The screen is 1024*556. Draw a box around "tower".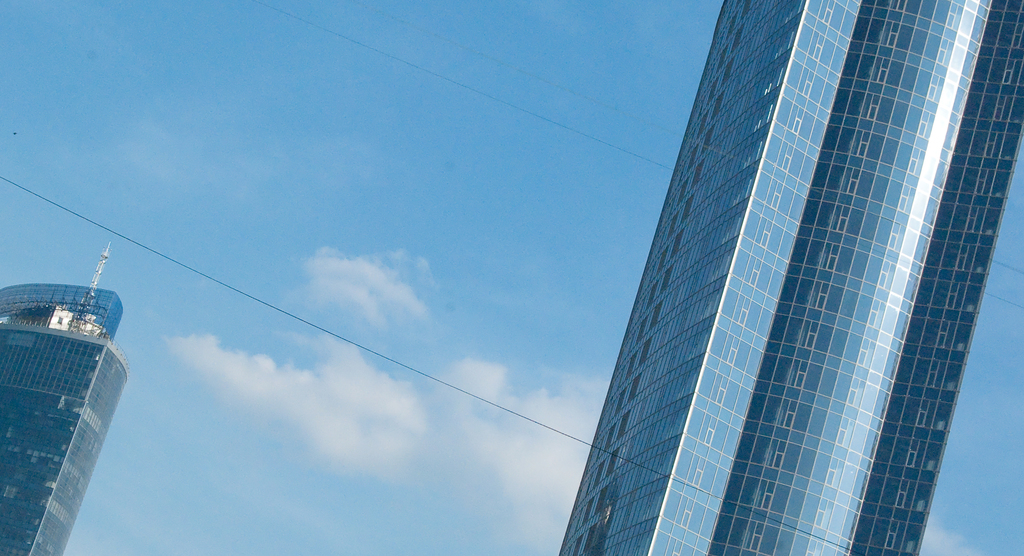
select_region(0, 234, 139, 555).
